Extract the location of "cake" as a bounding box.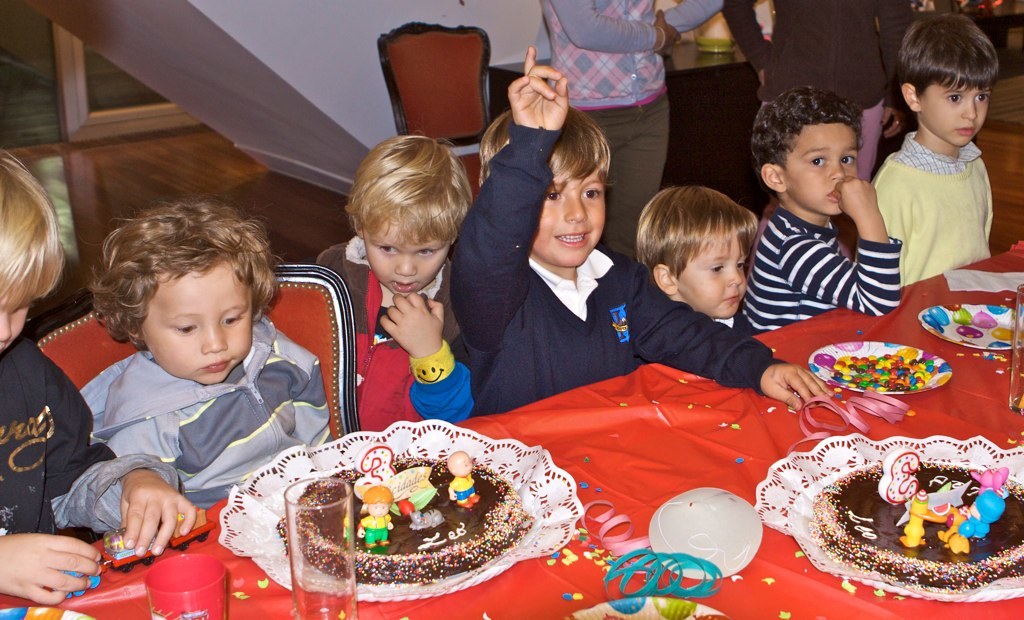
811,464,1023,591.
